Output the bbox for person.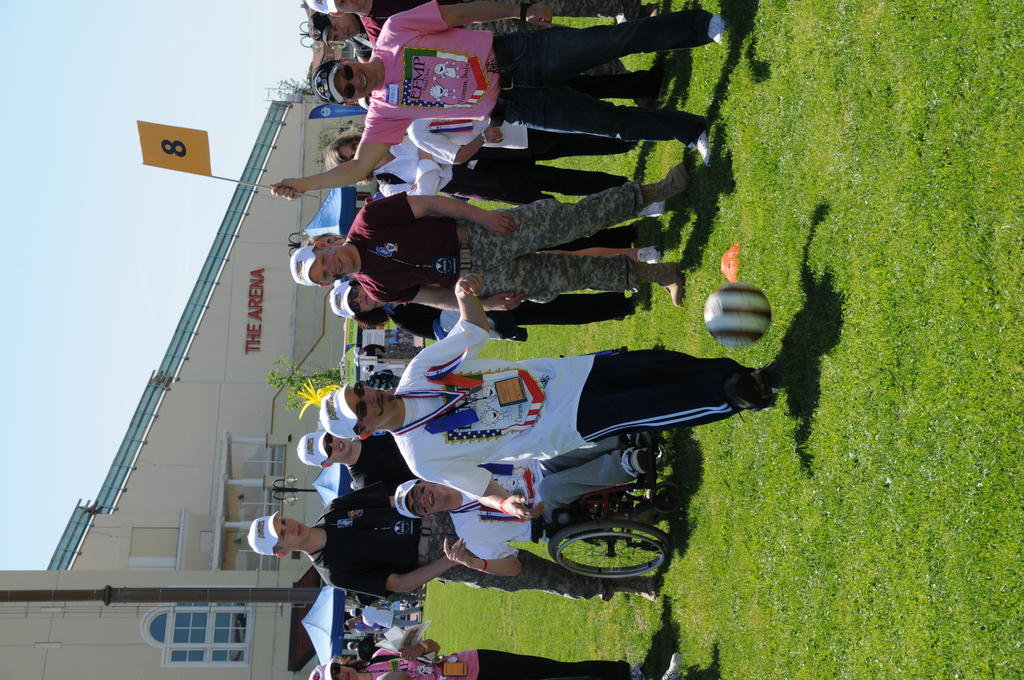
left=299, top=623, right=694, bottom=679.
